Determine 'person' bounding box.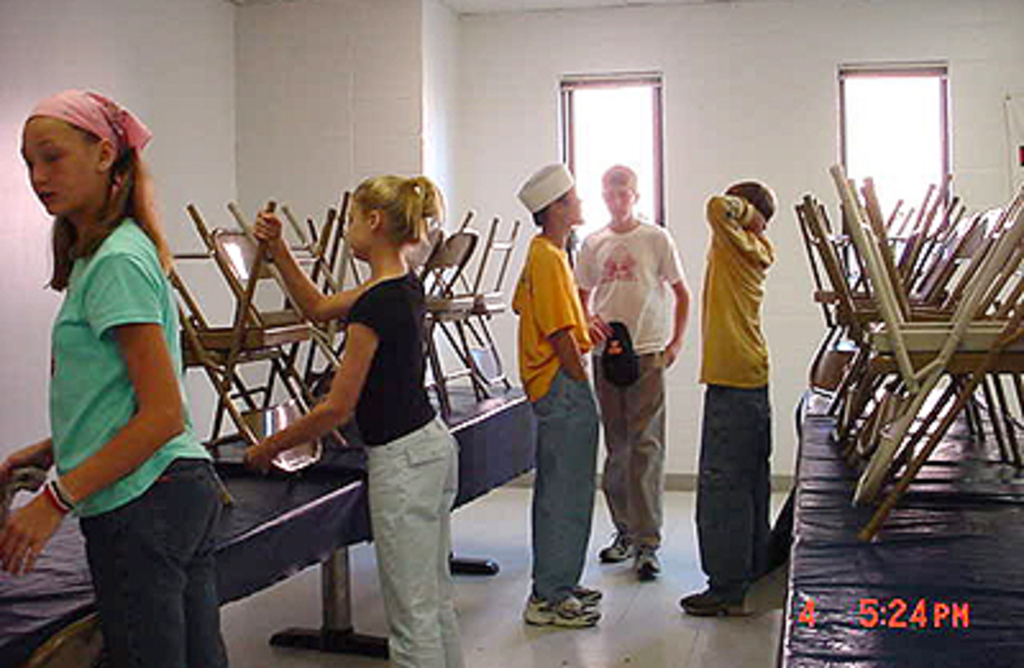
Determined: x1=10, y1=77, x2=218, y2=619.
